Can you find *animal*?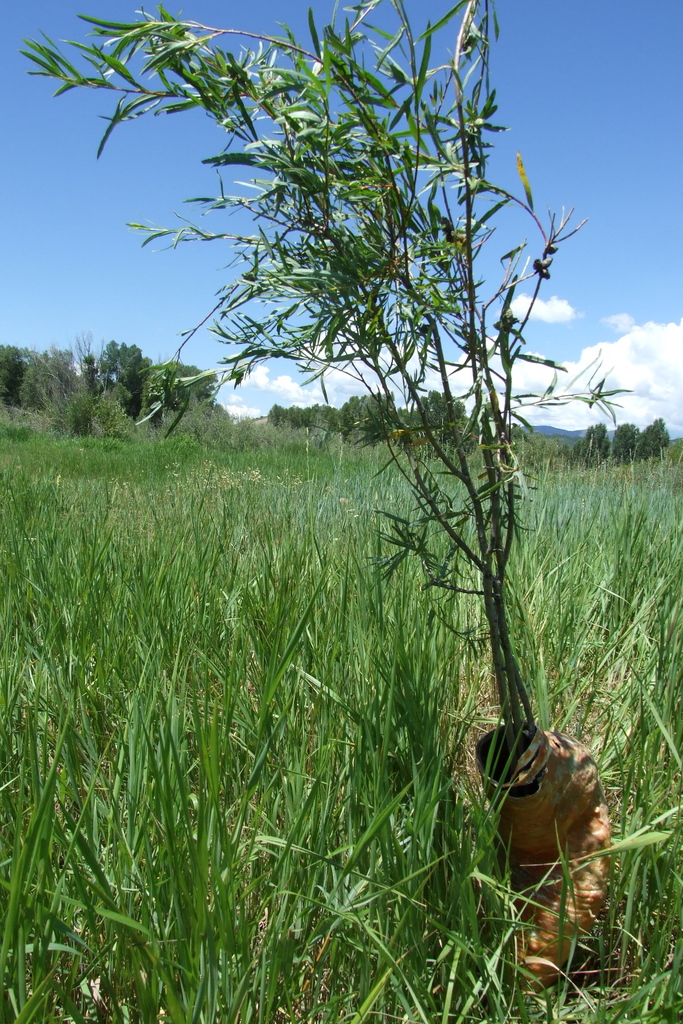
Yes, bounding box: BBox(470, 717, 616, 989).
